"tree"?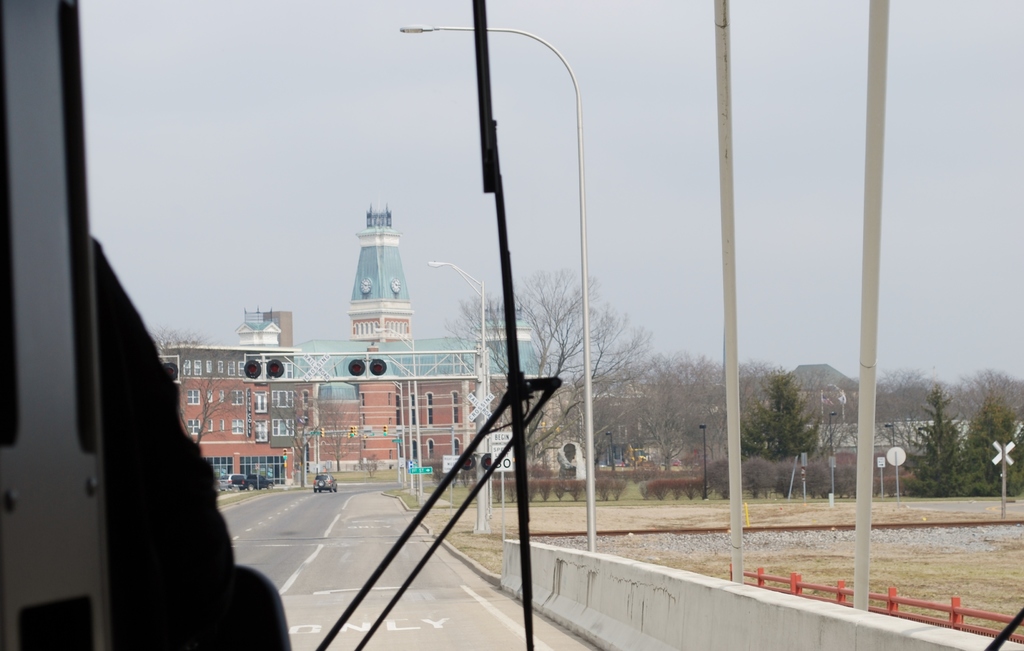
905,385,967,503
